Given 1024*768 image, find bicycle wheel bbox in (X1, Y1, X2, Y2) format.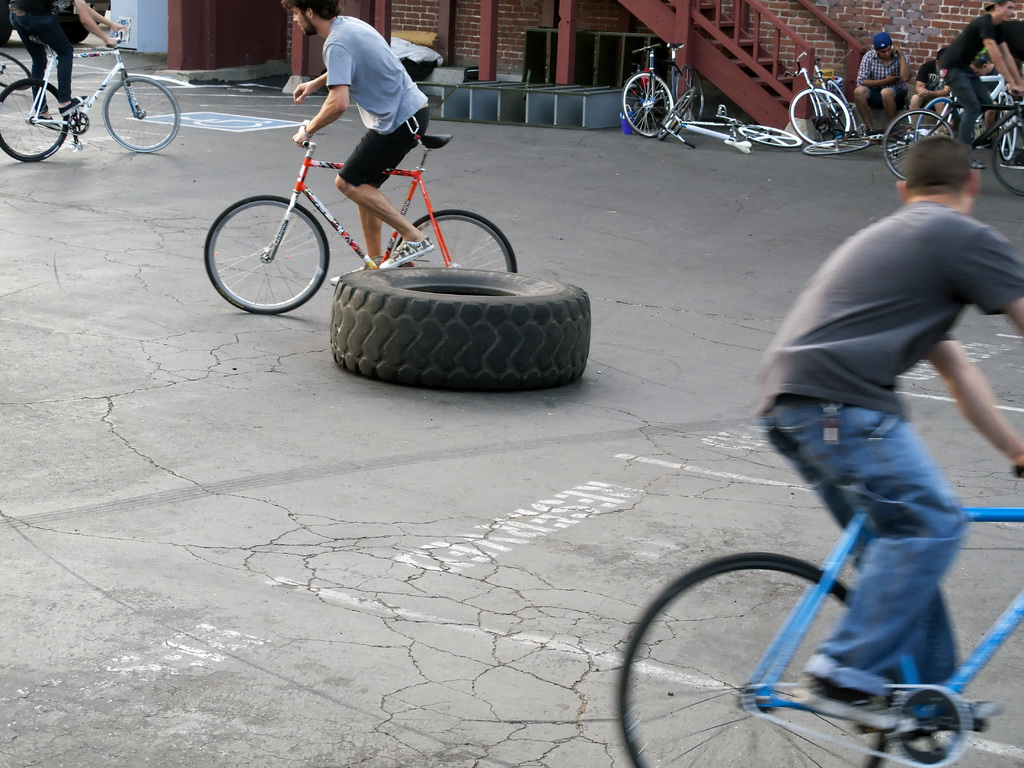
(804, 135, 870, 153).
